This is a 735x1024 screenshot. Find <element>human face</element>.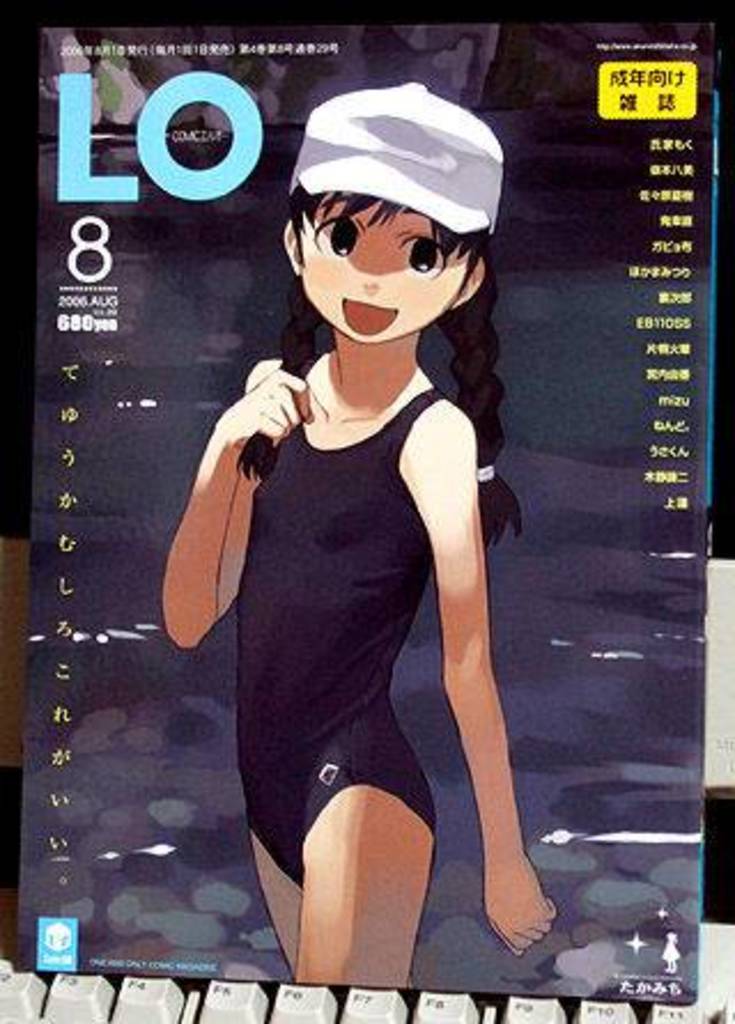
Bounding box: select_region(296, 184, 475, 340).
